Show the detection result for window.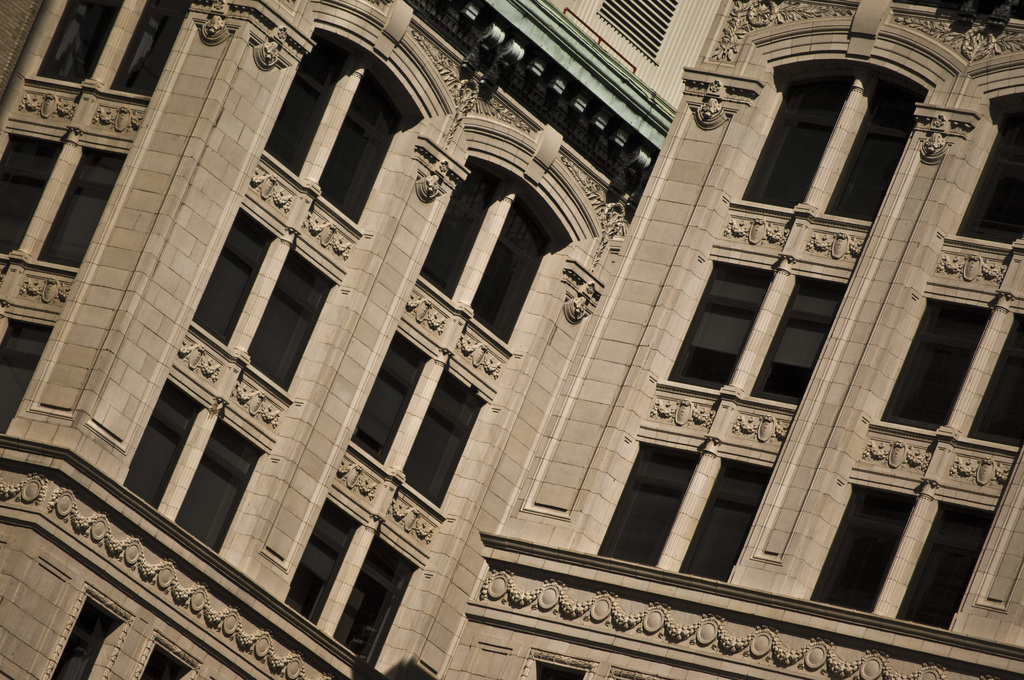
[left=671, top=270, right=840, bottom=405].
